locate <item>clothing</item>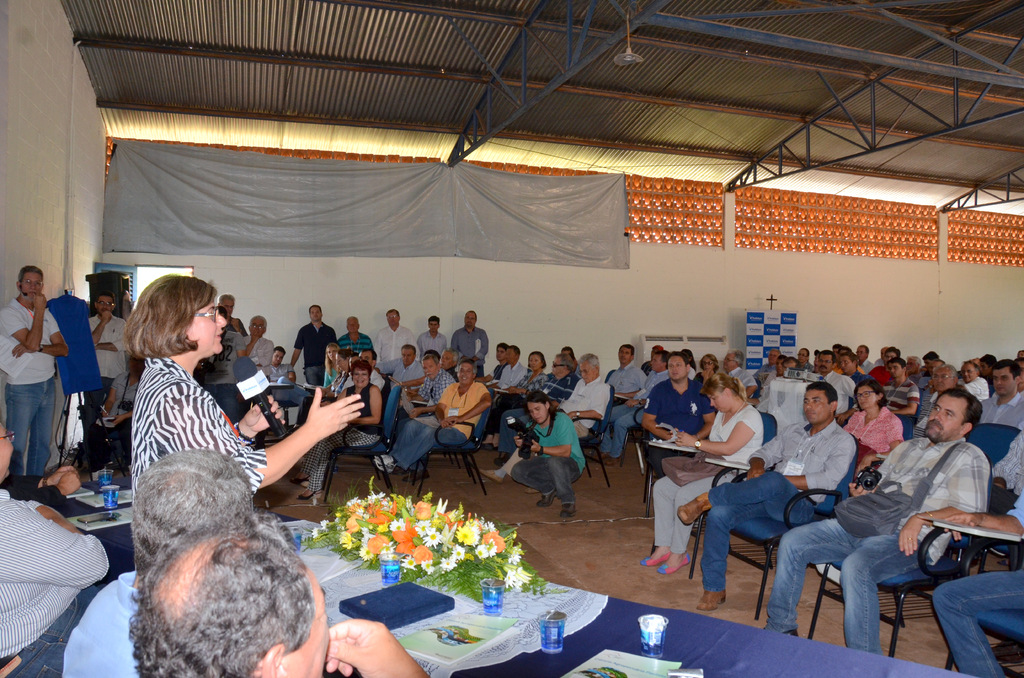
locate(102, 369, 145, 421)
